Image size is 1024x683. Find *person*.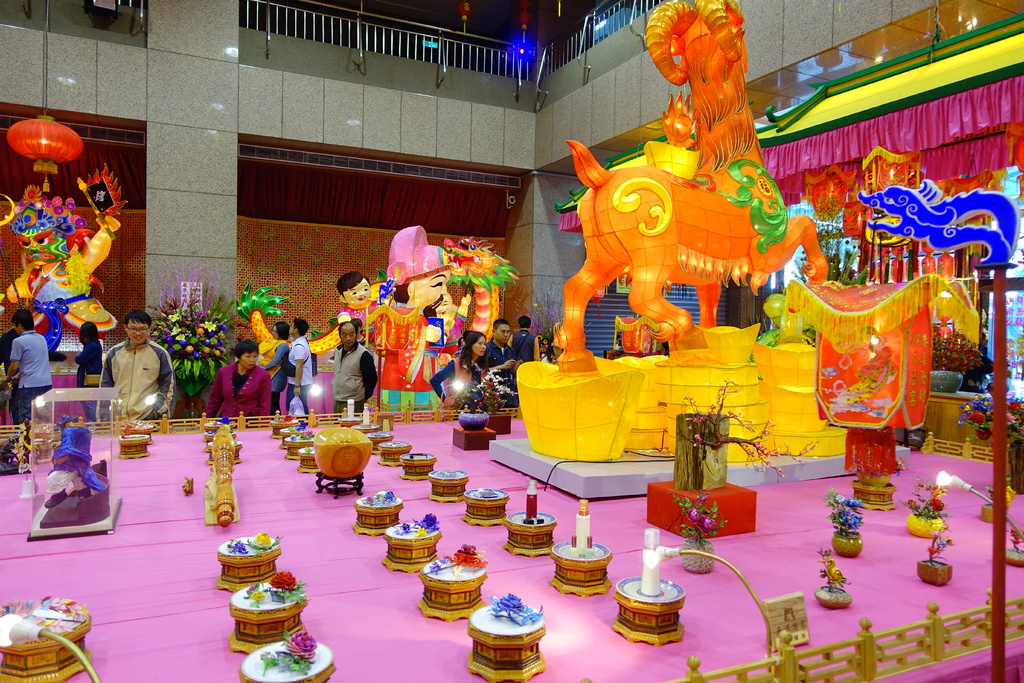
bbox(265, 320, 294, 416).
